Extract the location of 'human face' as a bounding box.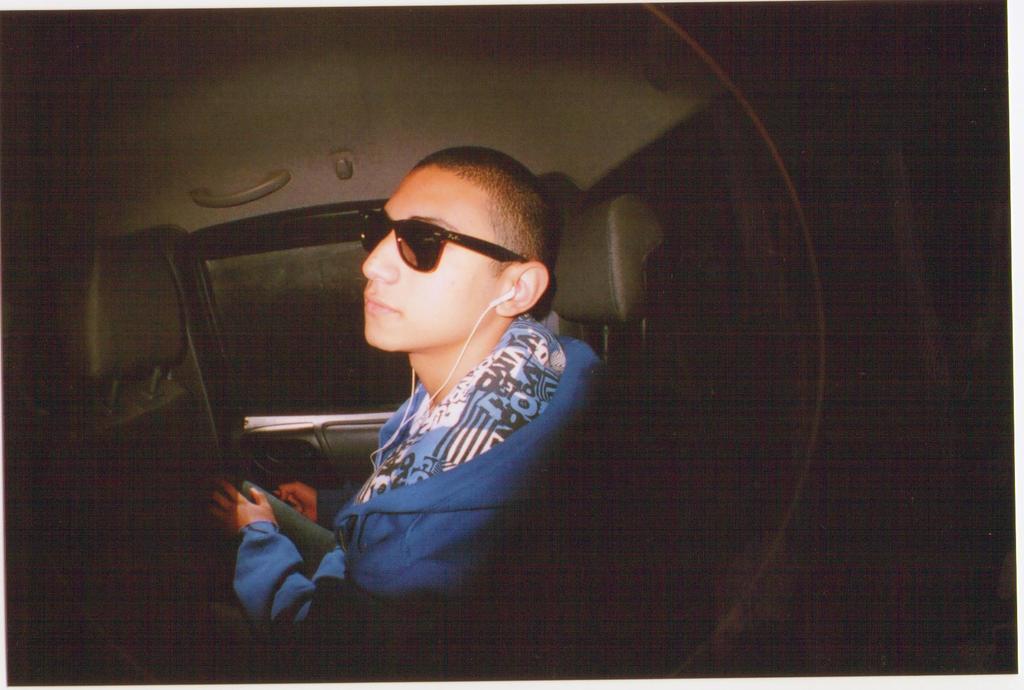
locate(362, 164, 499, 353).
